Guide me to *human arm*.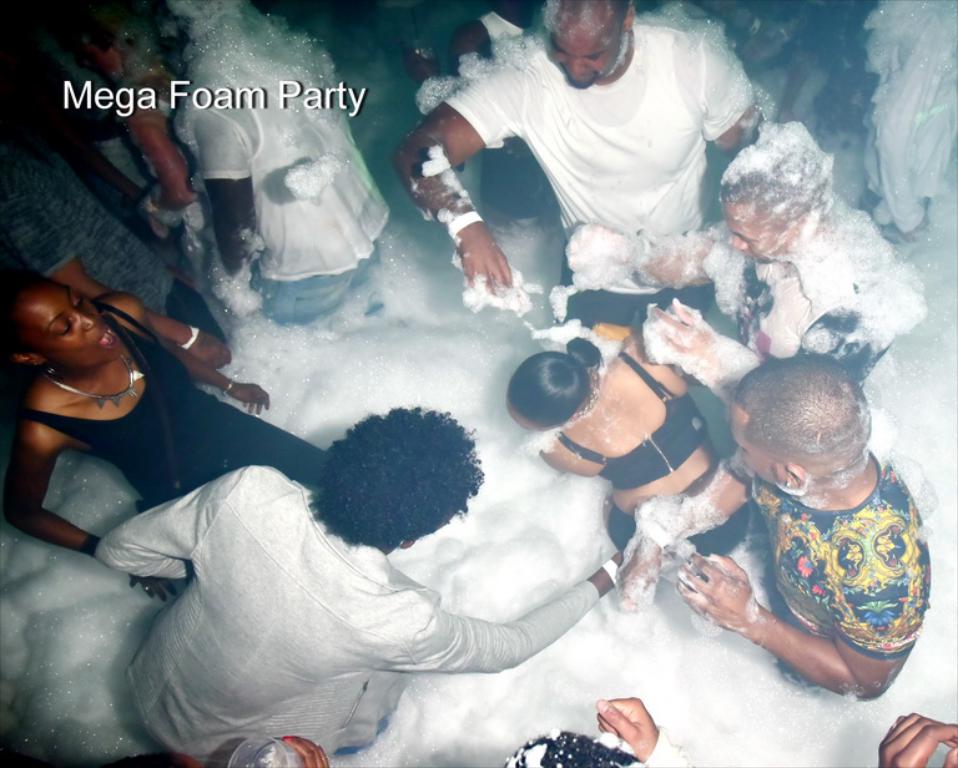
Guidance: (x1=107, y1=297, x2=271, y2=414).
